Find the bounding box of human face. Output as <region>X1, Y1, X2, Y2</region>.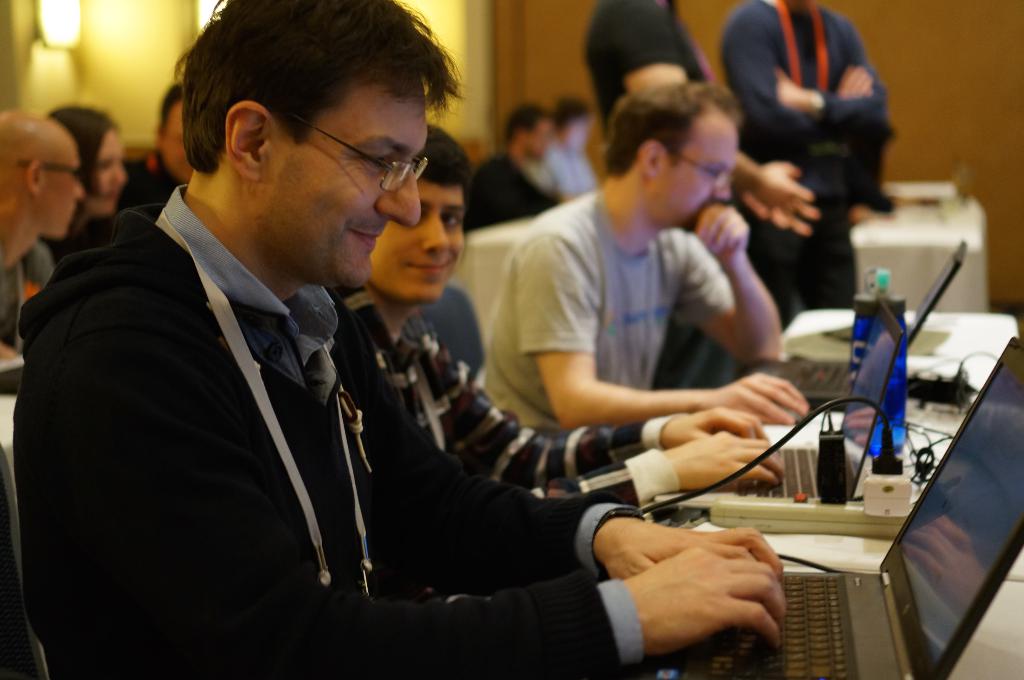
<region>44, 137, 92, 247</region>.
